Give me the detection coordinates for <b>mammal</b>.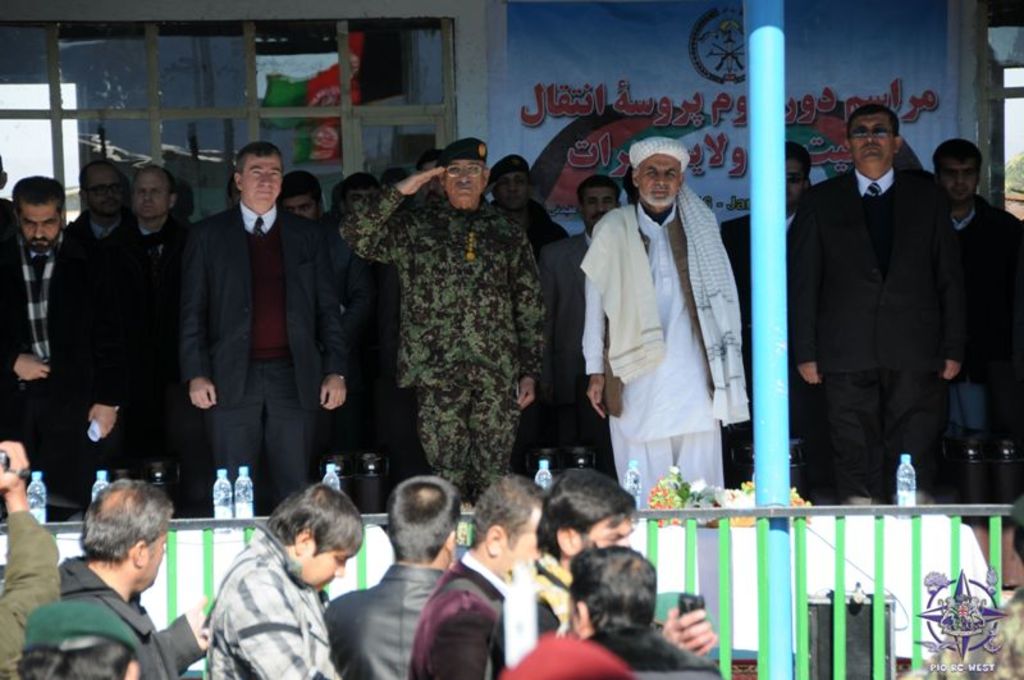
[left=908, top=493, right=1023, bottom=679].
